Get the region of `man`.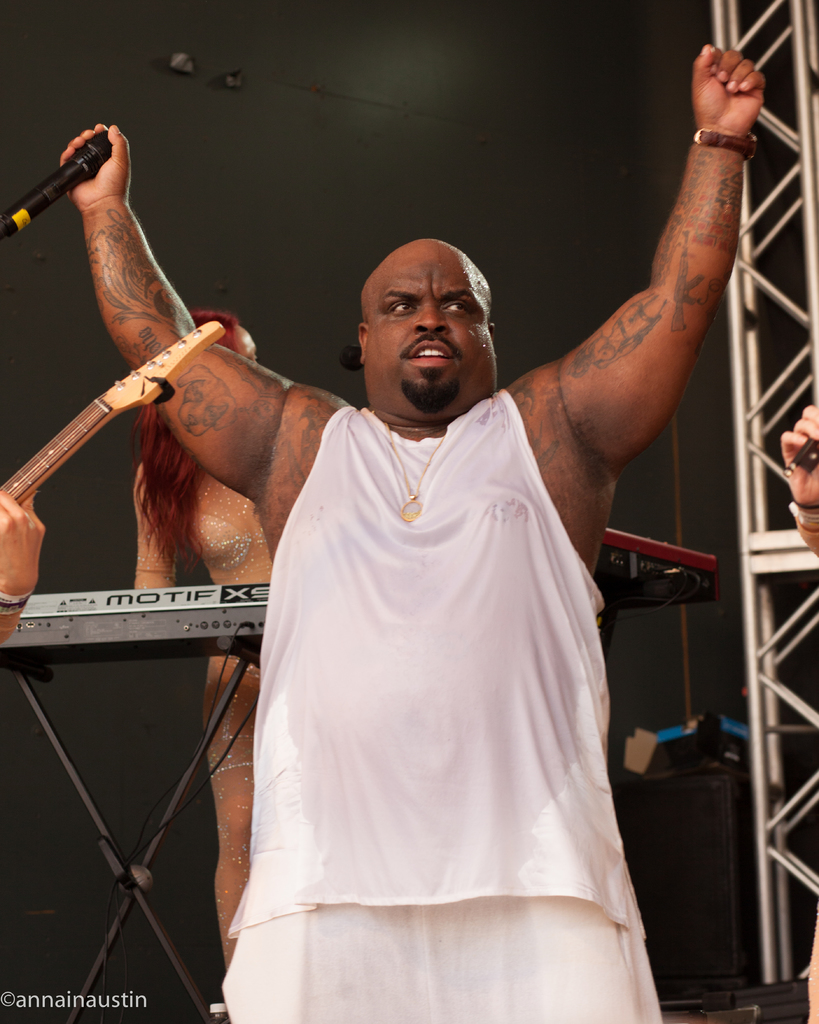
left=57, top=40, right=762, bottom=1023.
